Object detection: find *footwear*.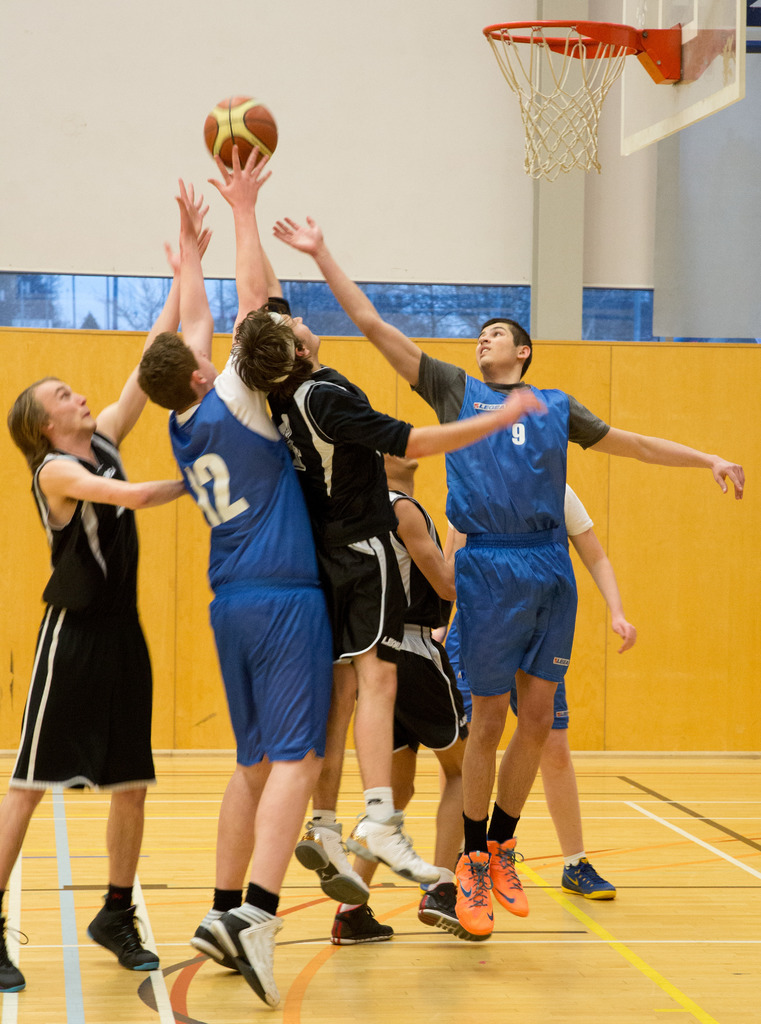
<box>414,883,490,941</box>.
